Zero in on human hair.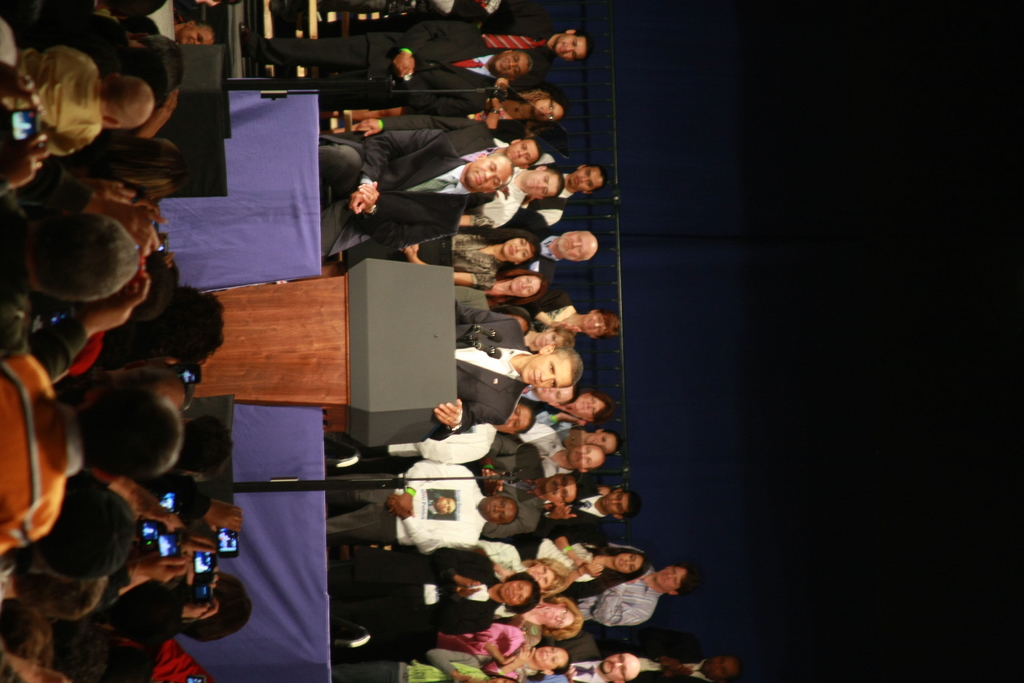
Zeroed in: [622, 489, 641, 518].
